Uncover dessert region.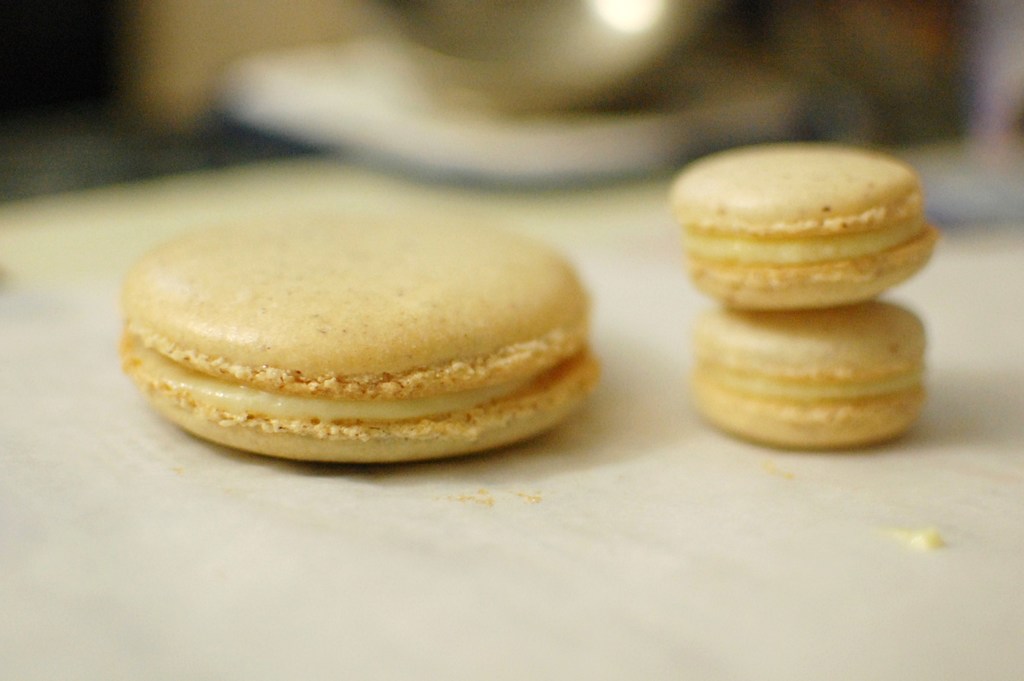
Uncovered: 684,300,929,443.
